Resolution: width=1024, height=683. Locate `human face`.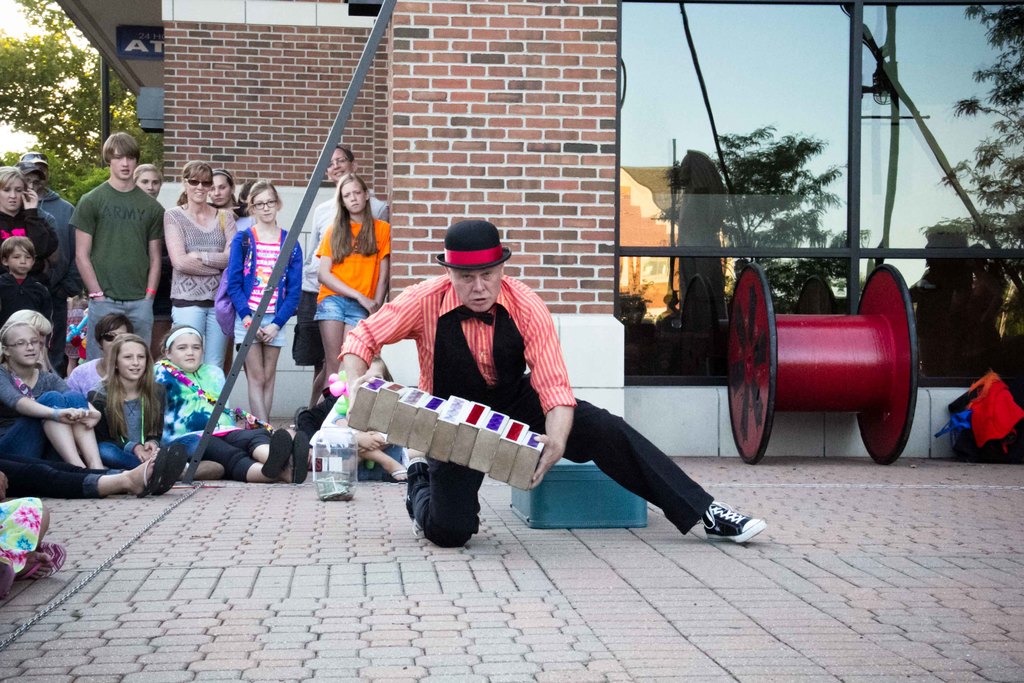
[x1=1, y1=179, x2=22, y2=210].
